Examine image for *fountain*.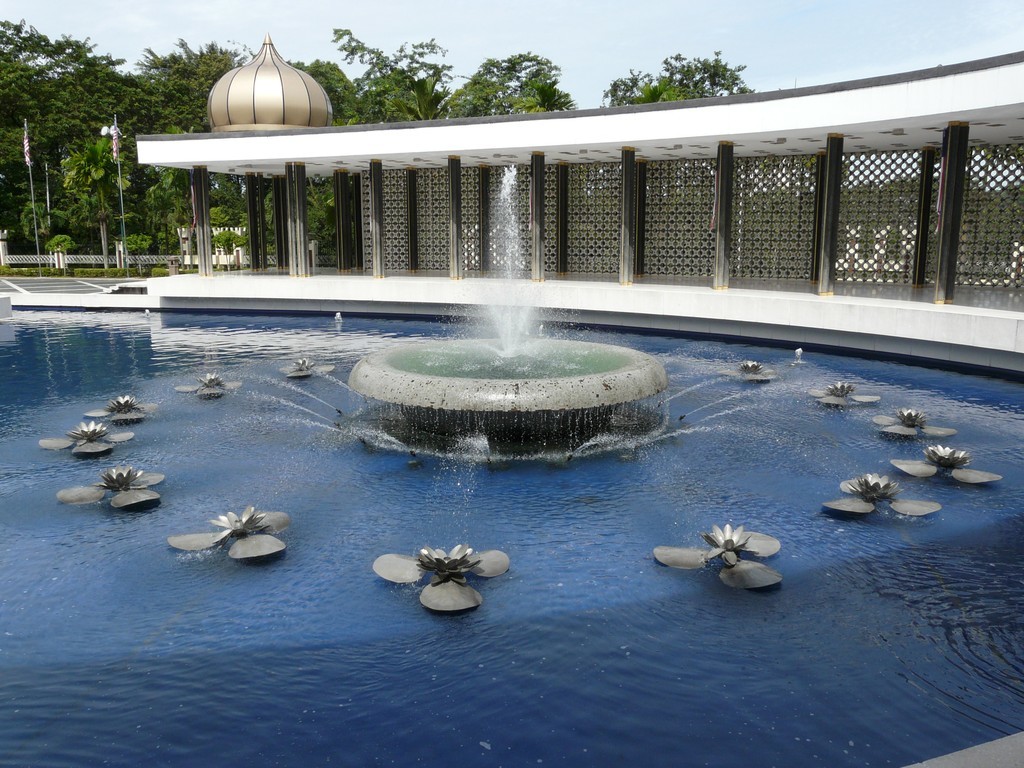
Examination result: [x1=31, y1=150, x2=1006, y2=621].
